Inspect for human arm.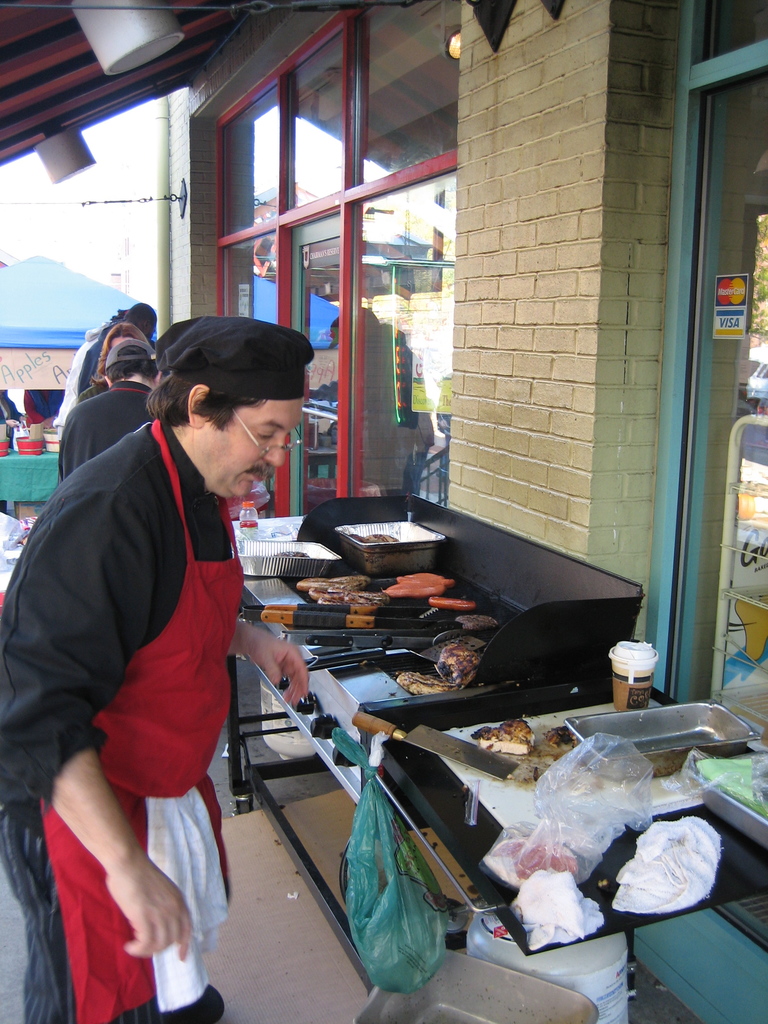
Inspection: l=226, t=620, r=310, b=713.
